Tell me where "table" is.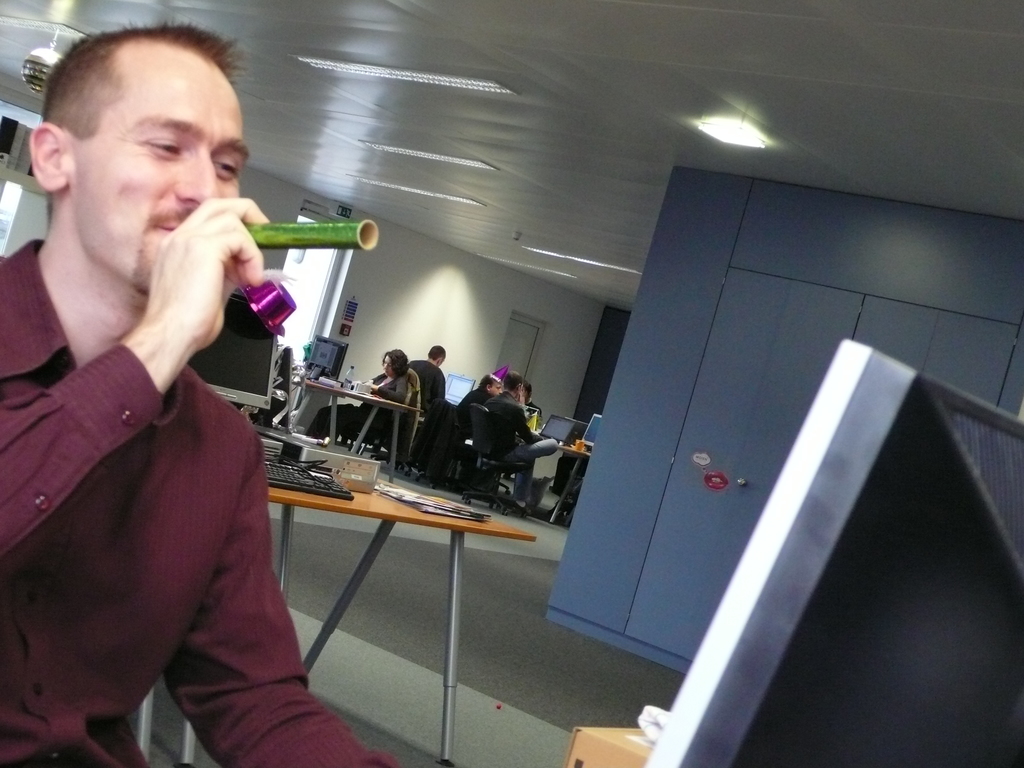
"table" is at [552,434,592,532].
